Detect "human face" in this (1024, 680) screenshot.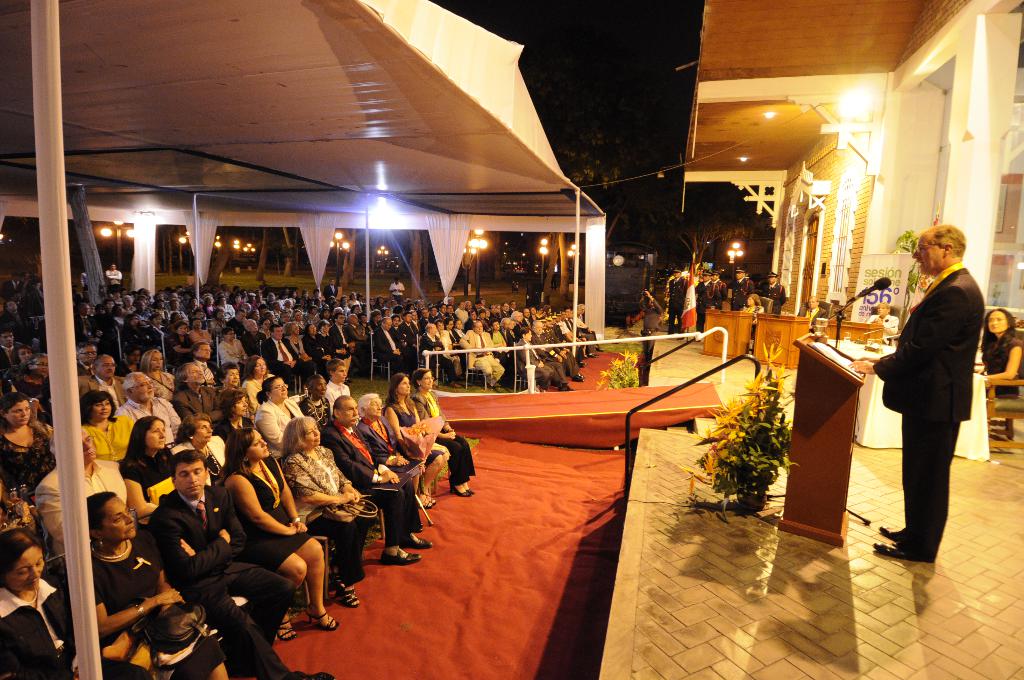
Detection: crop(195, 421, 213, 442).
